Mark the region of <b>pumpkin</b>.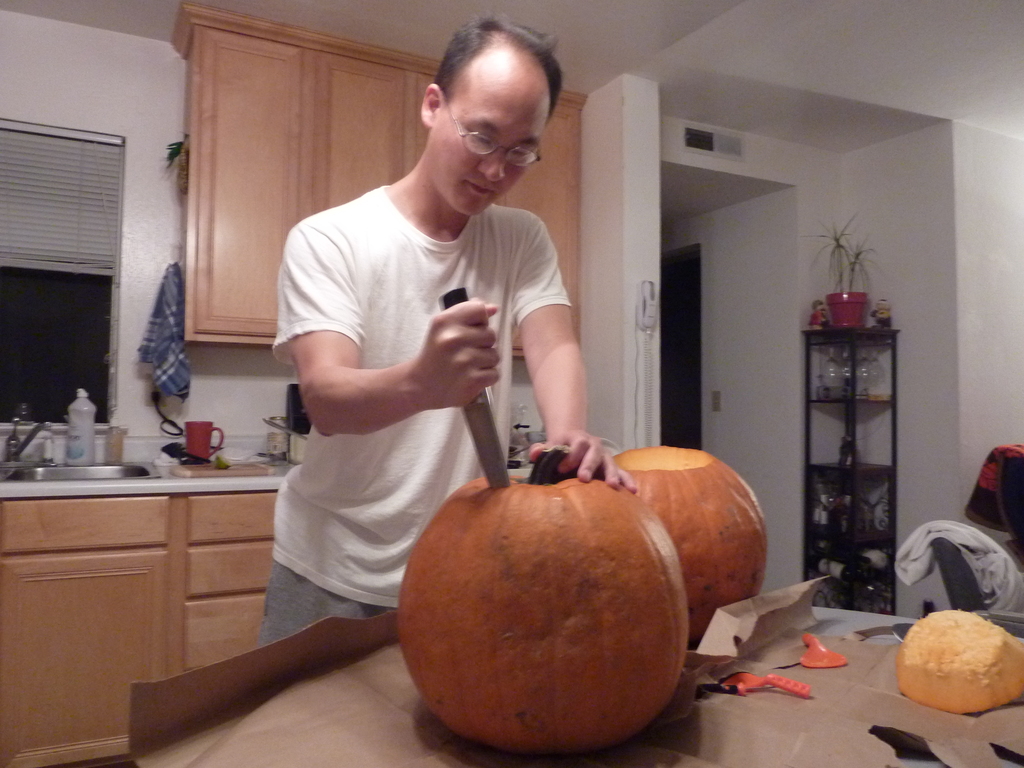
Region: pyautogui.locateOnScreen(613, 445, 768, 648).
